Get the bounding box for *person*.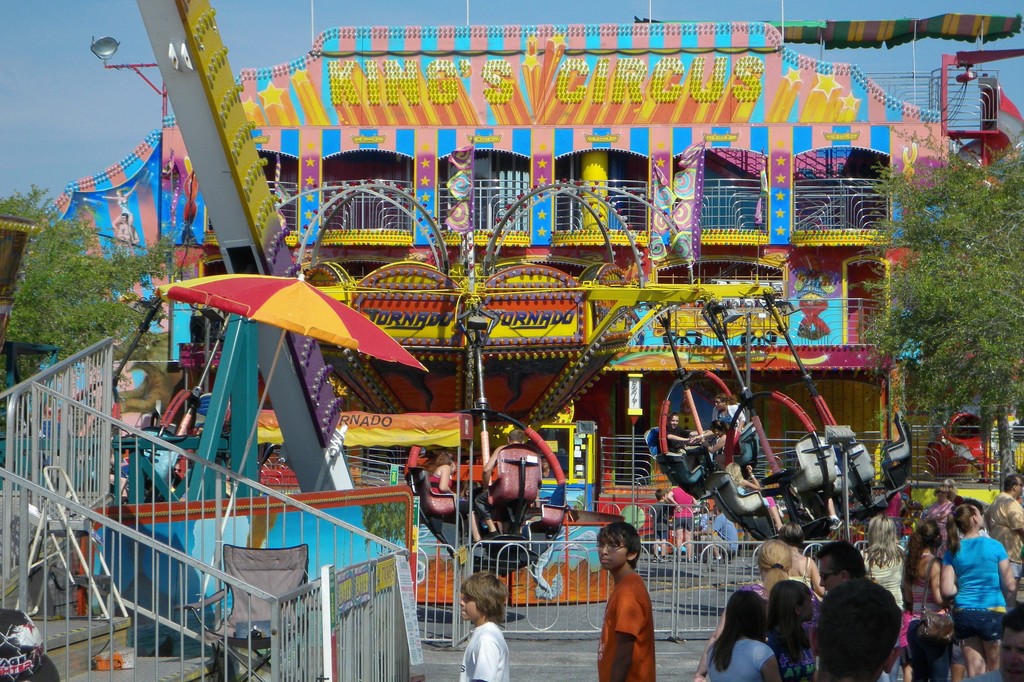
locate(593, 524, 671, 675).
